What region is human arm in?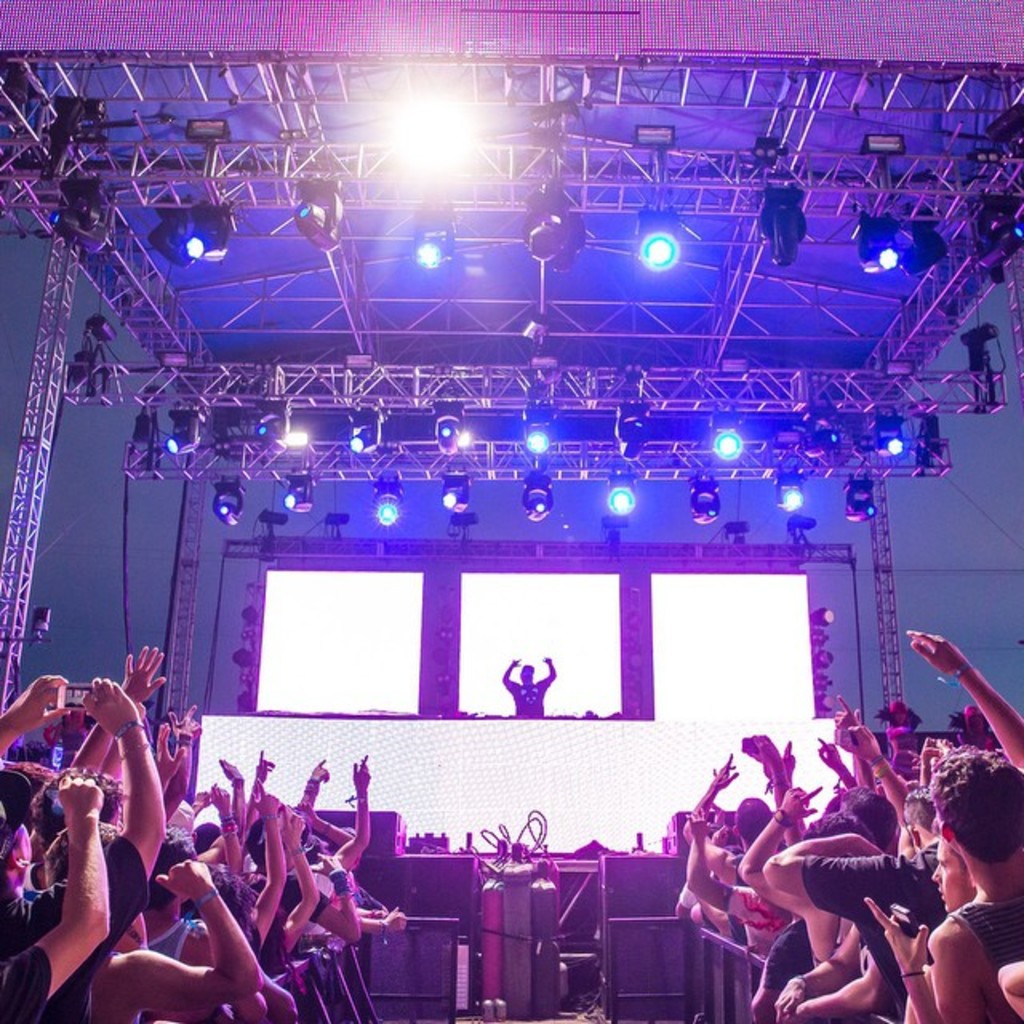
(left=27, top=678, right=173, bottom=965).
